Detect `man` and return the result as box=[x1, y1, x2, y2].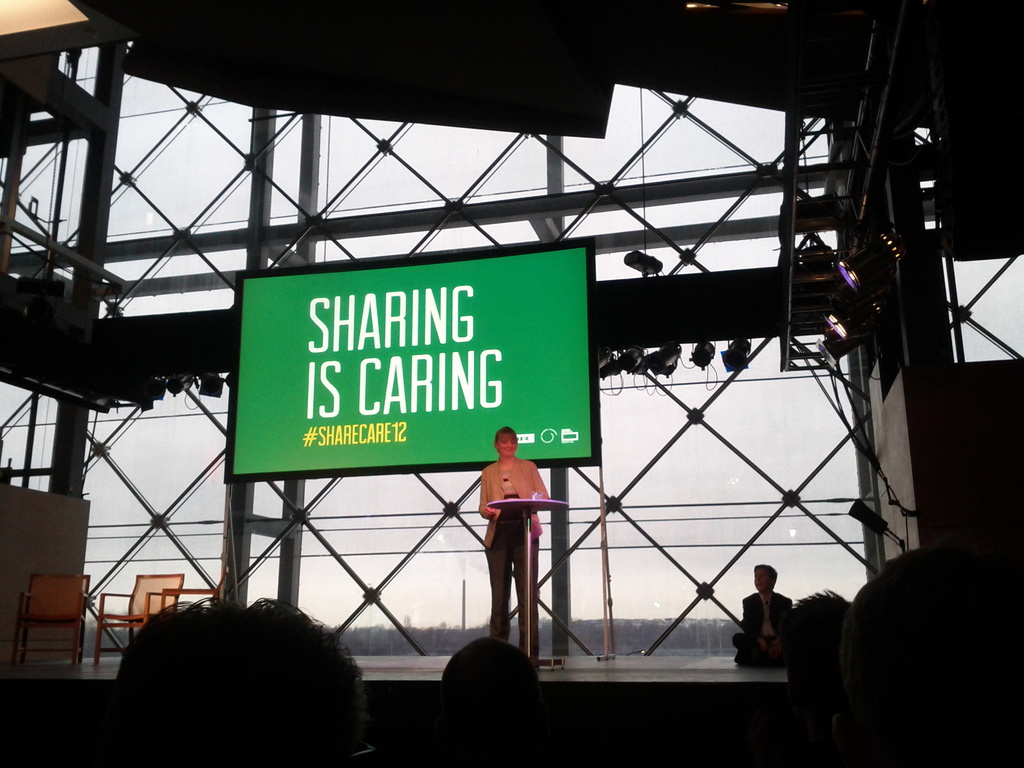
box=[444, 632, 545, 767].
